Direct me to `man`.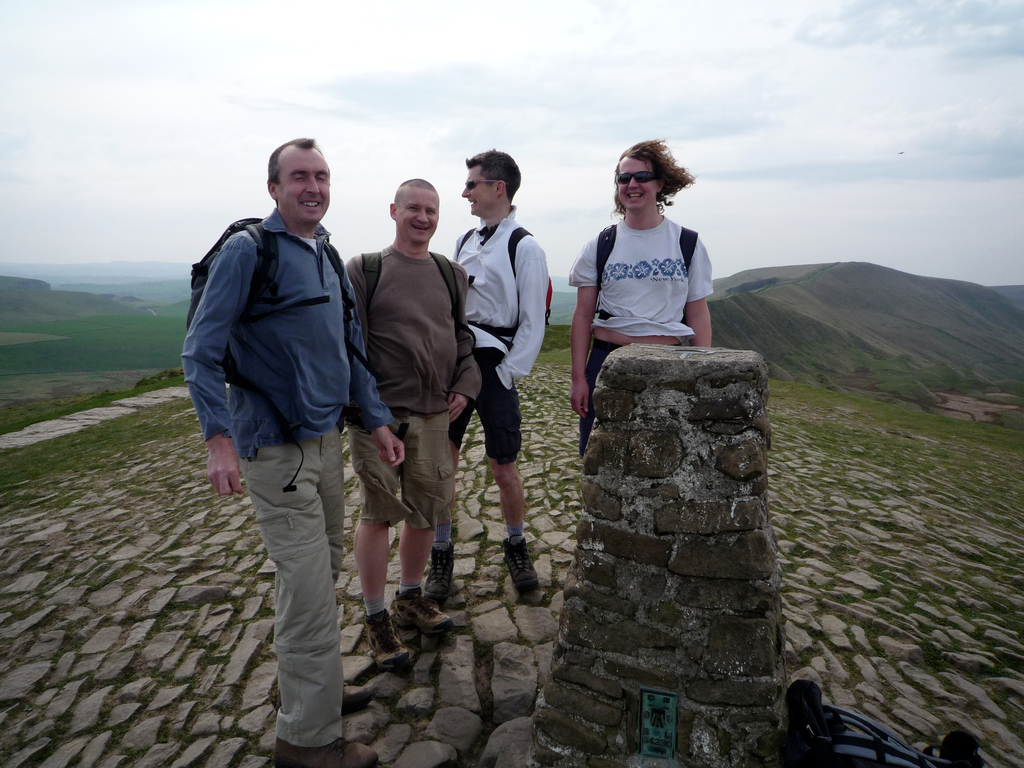
Direction: rect(419, 148, 557, 612).
